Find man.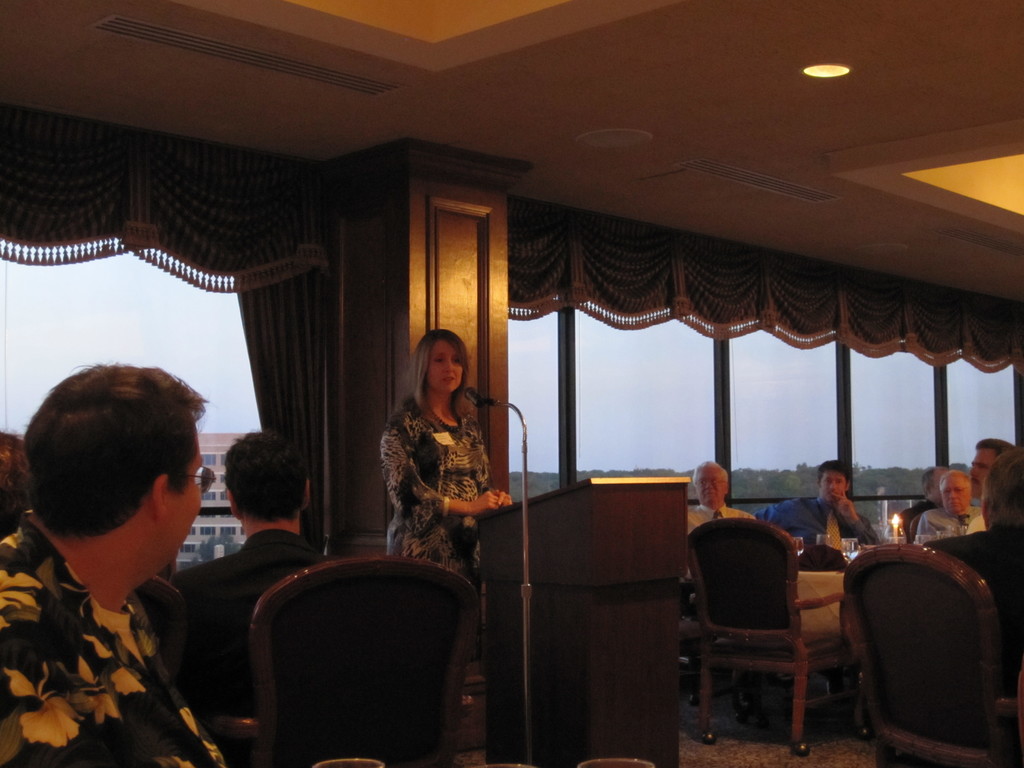
left=169, top=429, right=343, bottom=726.
